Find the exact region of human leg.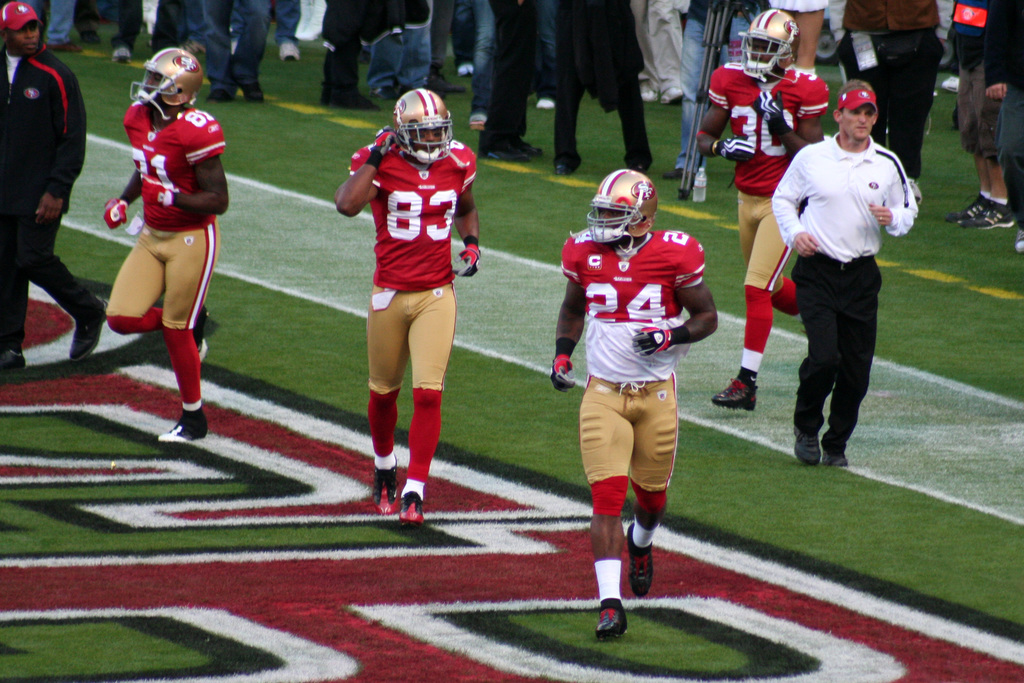
Exact region: box(796, 261, 835, 461).
